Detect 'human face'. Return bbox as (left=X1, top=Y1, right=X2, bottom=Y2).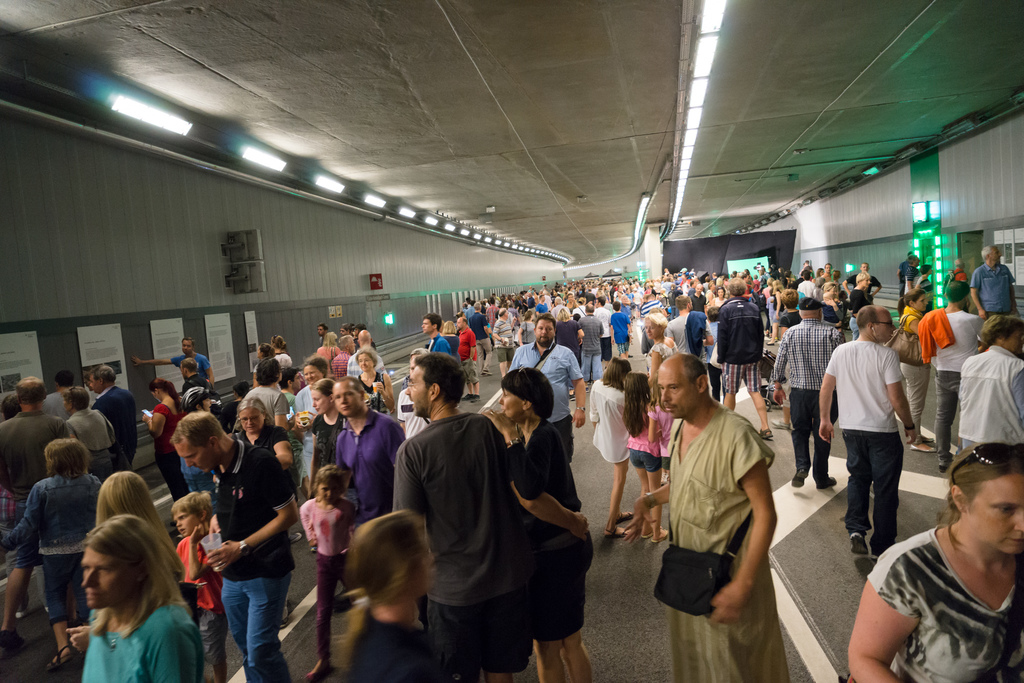
(left=314, top=388, right=329, bottom=417).
